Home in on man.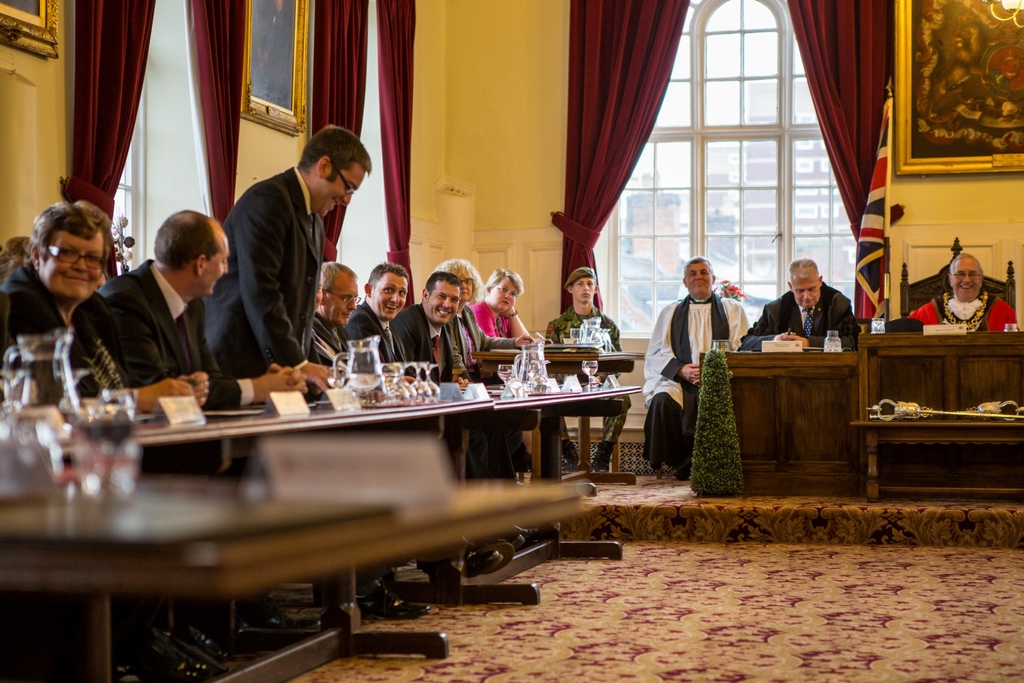
Homed in at detection(203, 120, 349, 403).
